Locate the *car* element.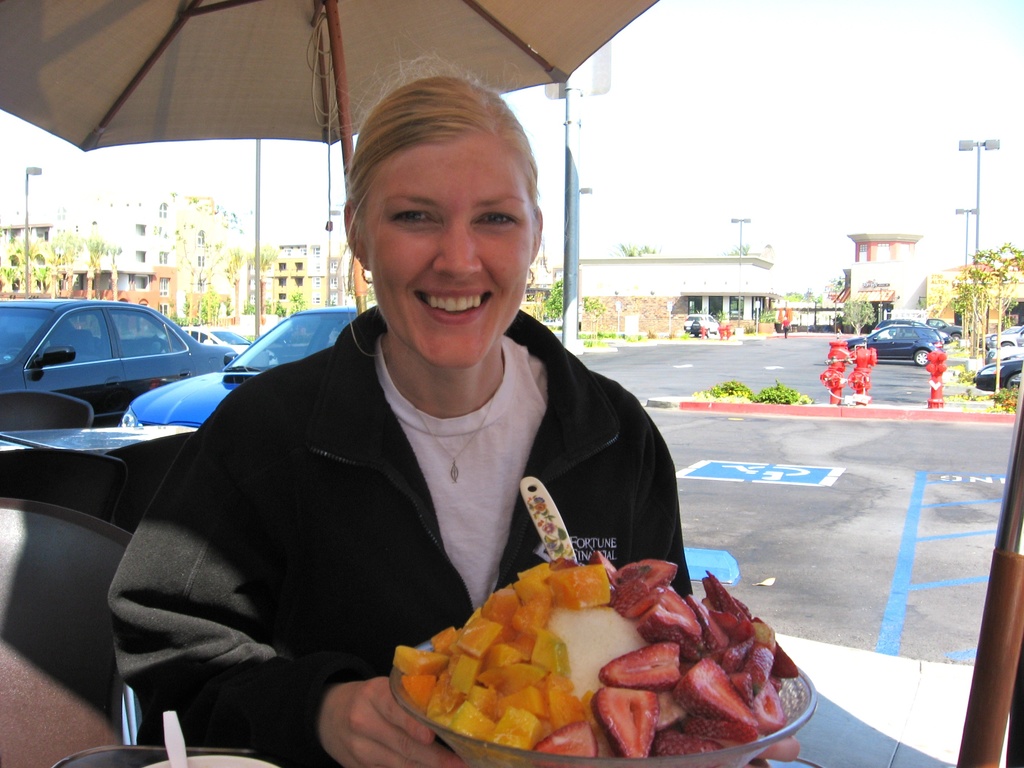
Element bbox: locate(963, 358, 1023, 395).
